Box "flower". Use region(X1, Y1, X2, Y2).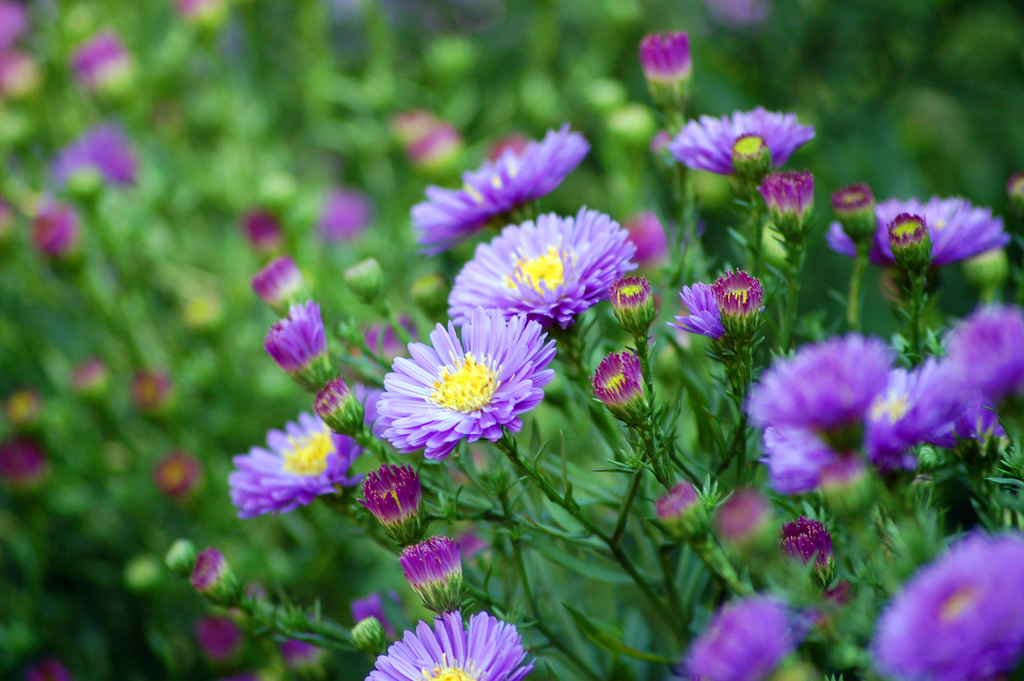
region(362, 306, 420, 366).
